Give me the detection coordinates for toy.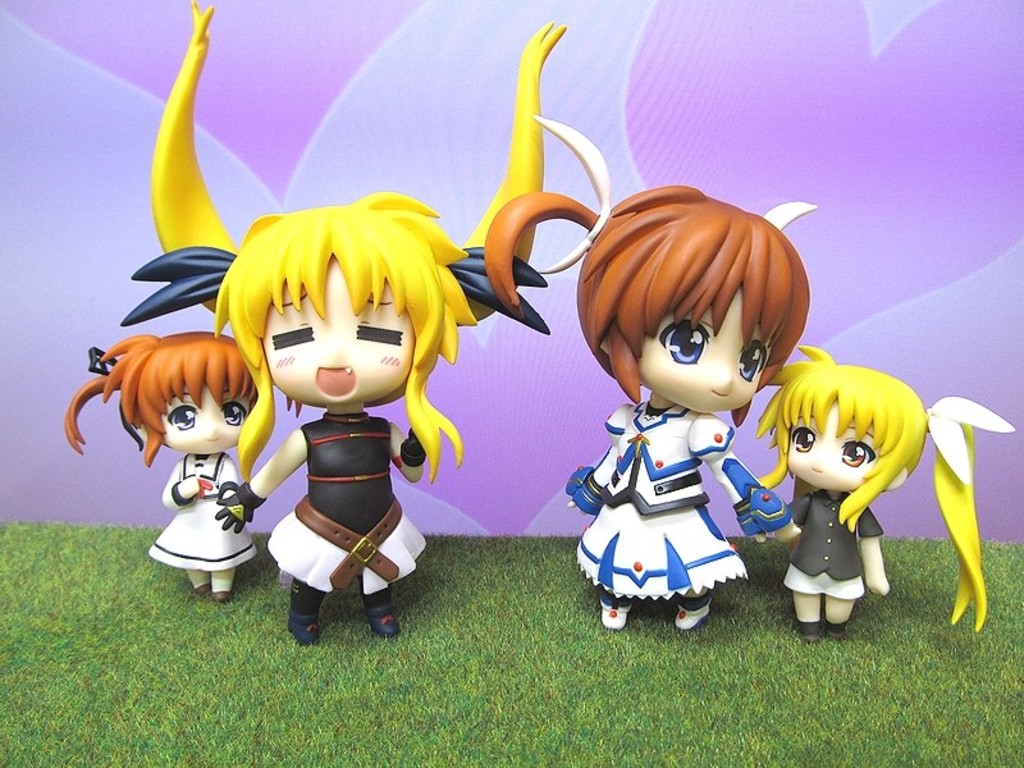
box=[753, 366, 951, 628].
